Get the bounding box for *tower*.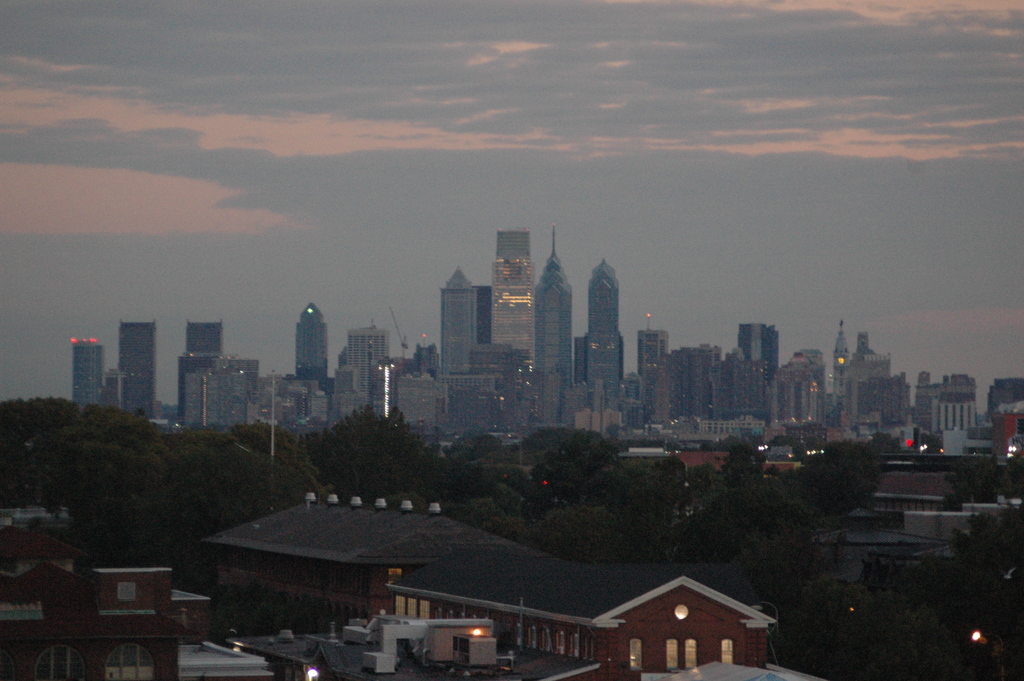
{"x1": 184, "y1": 316, "x2": 229, "y2": 357}.
